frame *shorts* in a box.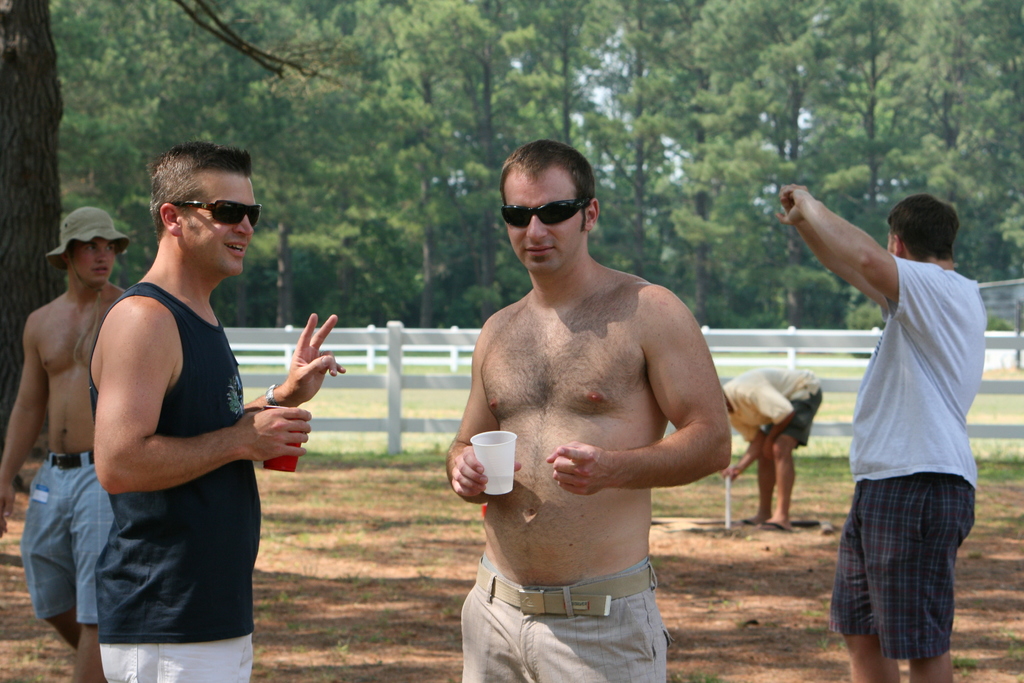
[99, 642, 253, 682].
